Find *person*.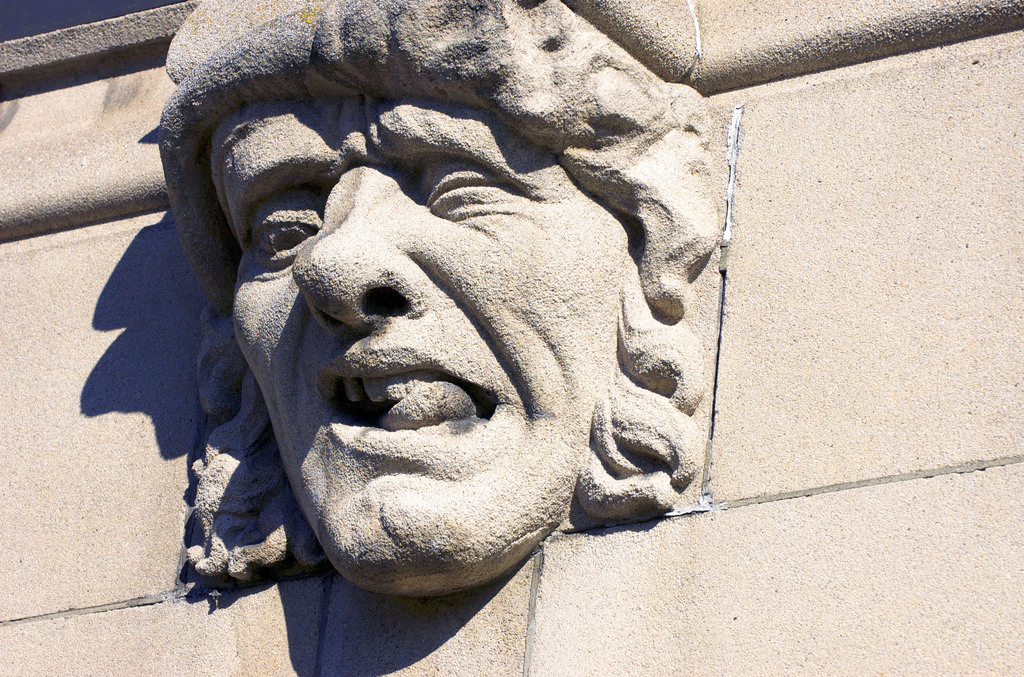
x1=131, y1=26, x2=776, y2=644.
